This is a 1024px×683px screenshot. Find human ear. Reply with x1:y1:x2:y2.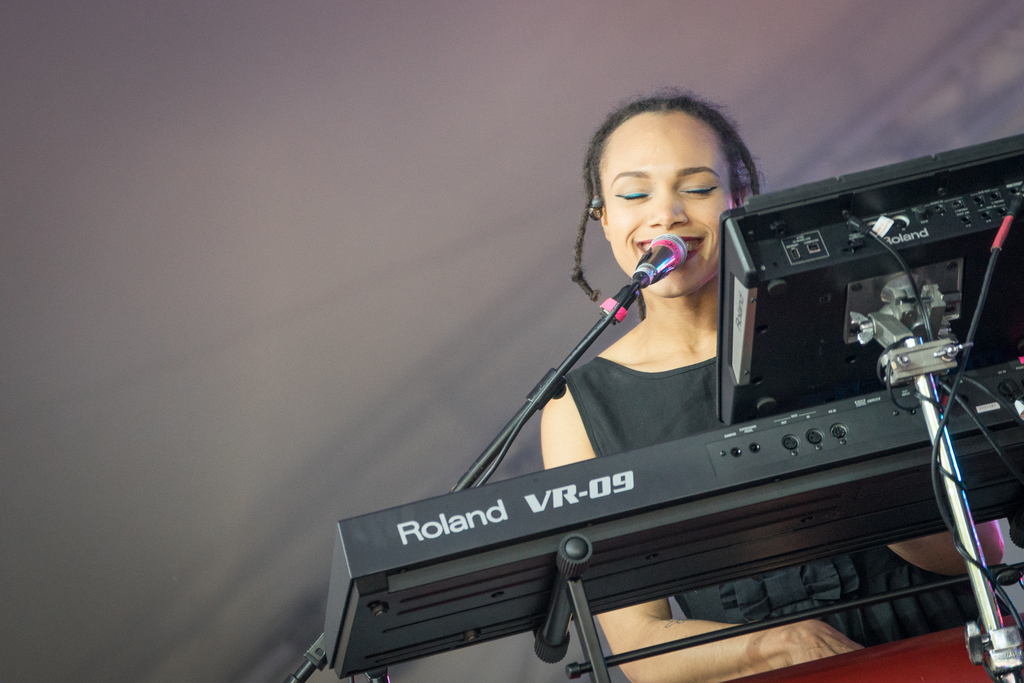
732:186:746:210.
